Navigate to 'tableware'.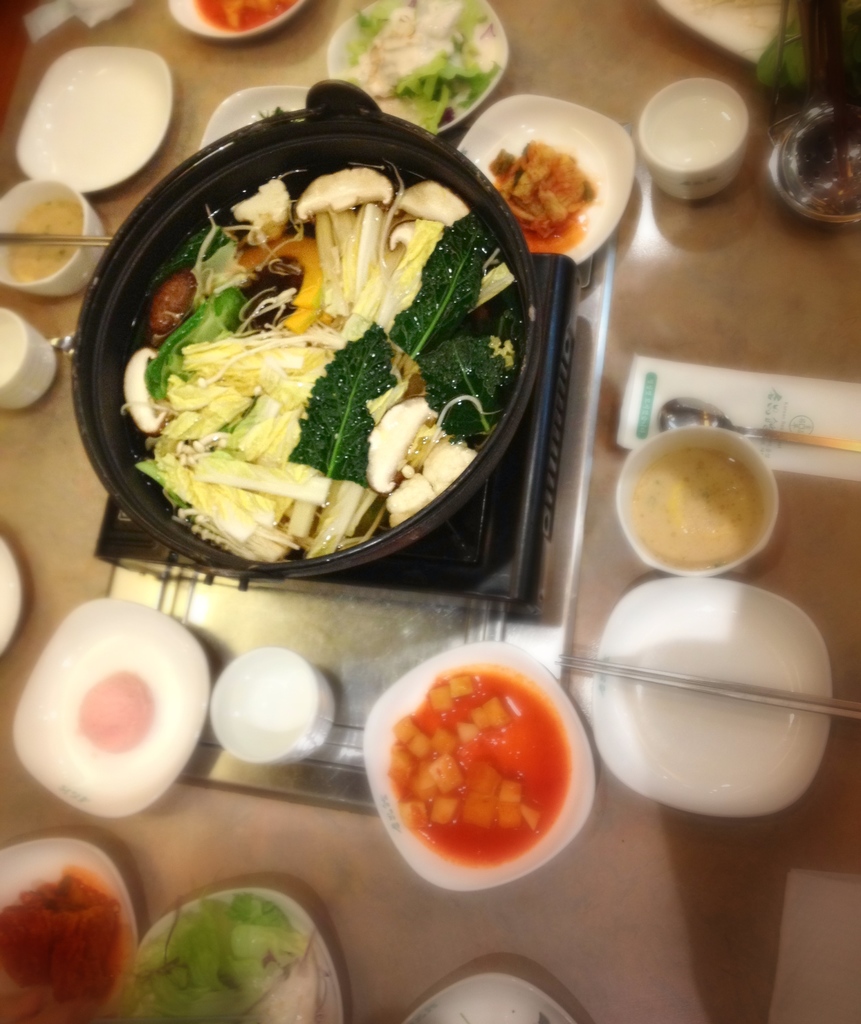
Navigation target: (0,180,108,302).
